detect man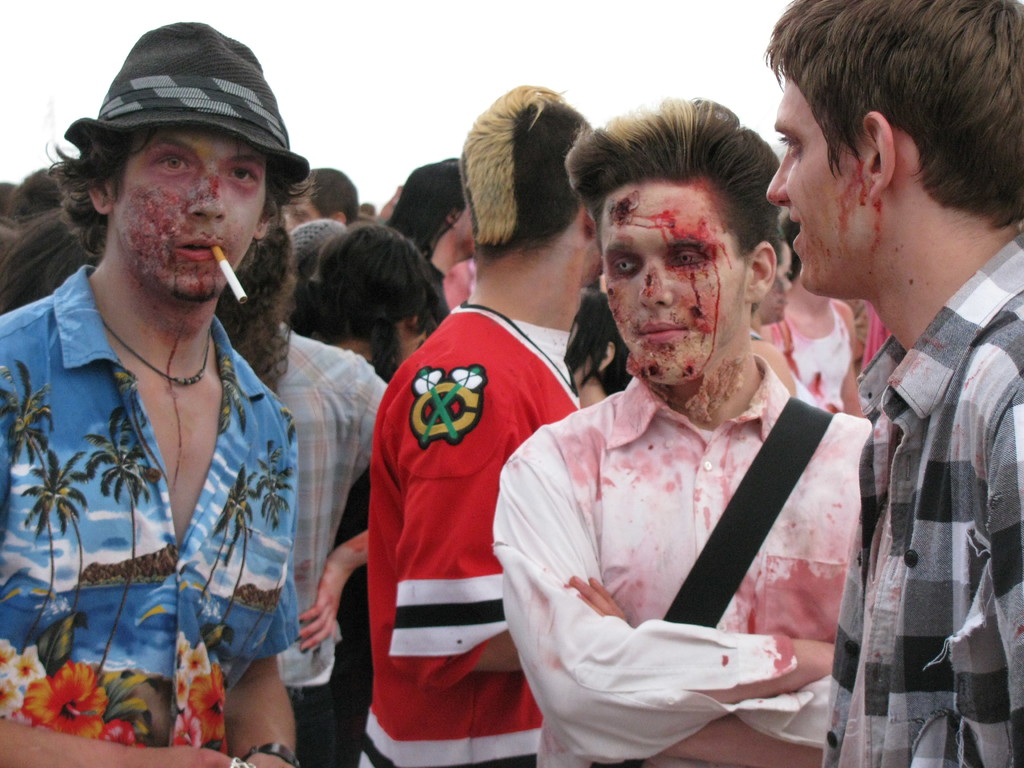
box(0, 23, 303, 767)
